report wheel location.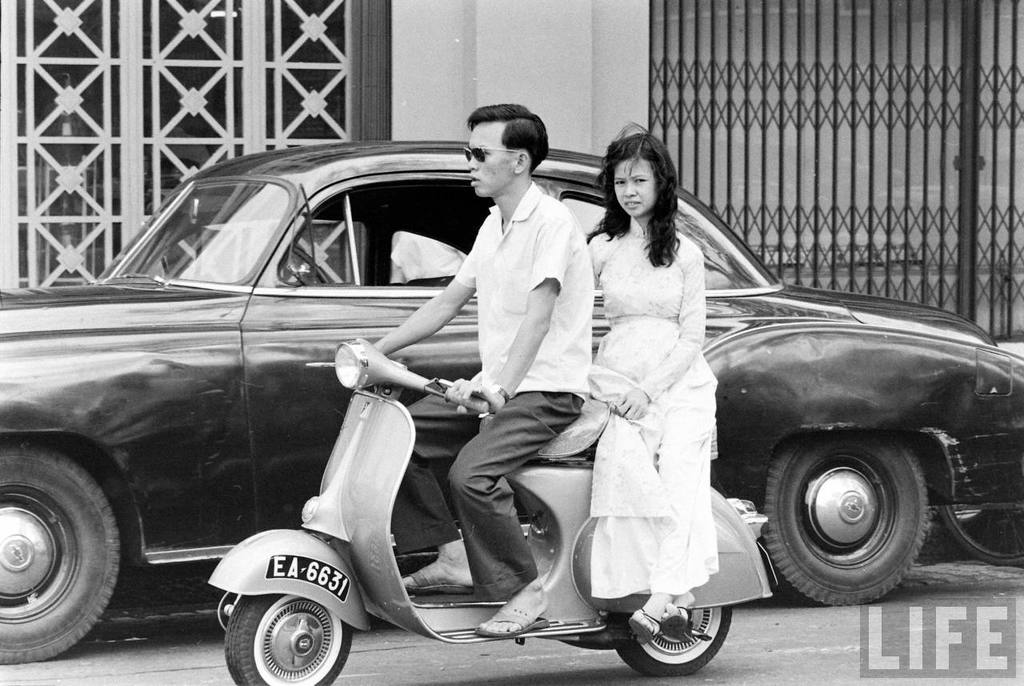
Report: rect(938, 503, 1023, 566).
